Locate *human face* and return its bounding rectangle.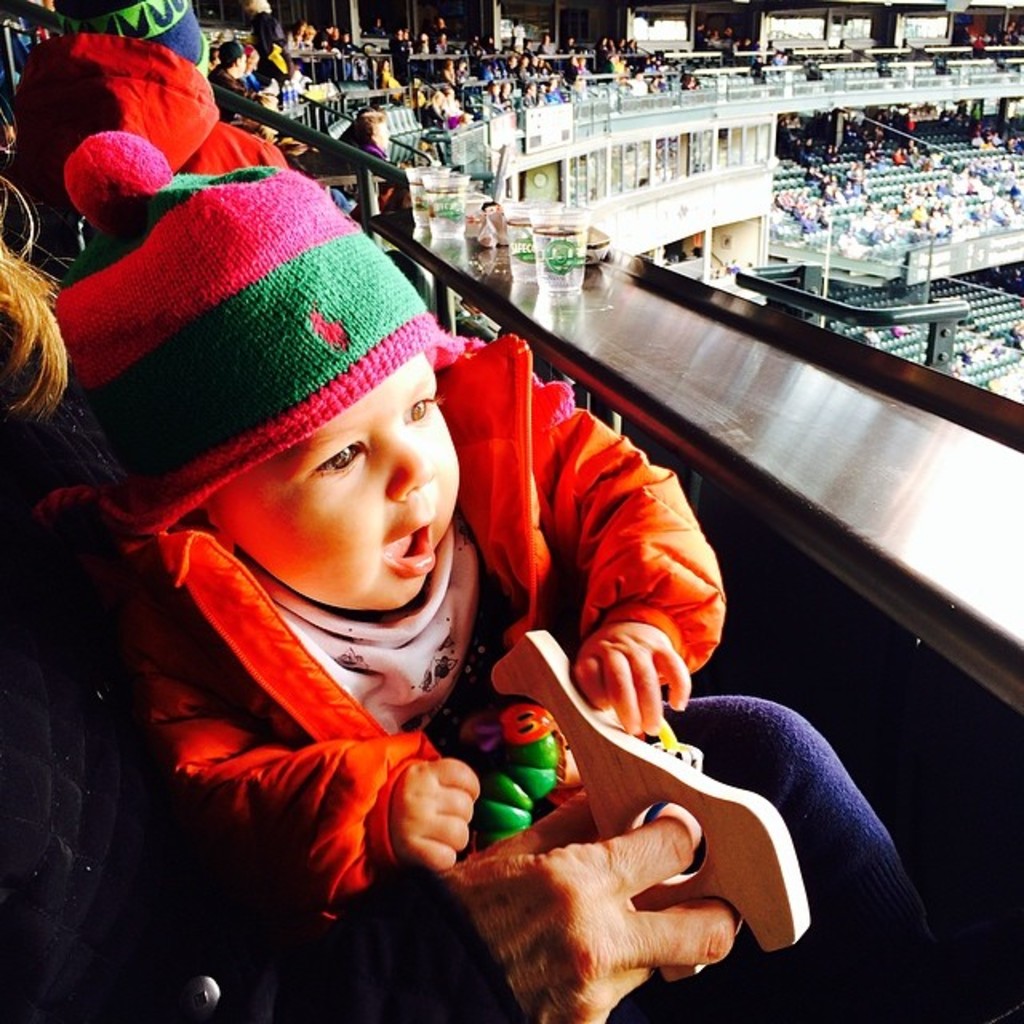
[216,374,459,608].
